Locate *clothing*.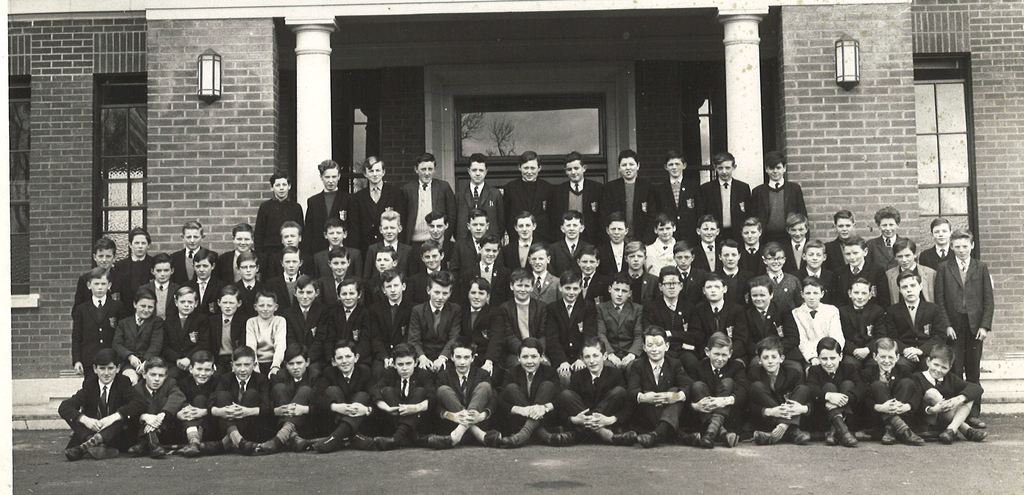
Bounding box: 141:281:188:317.
